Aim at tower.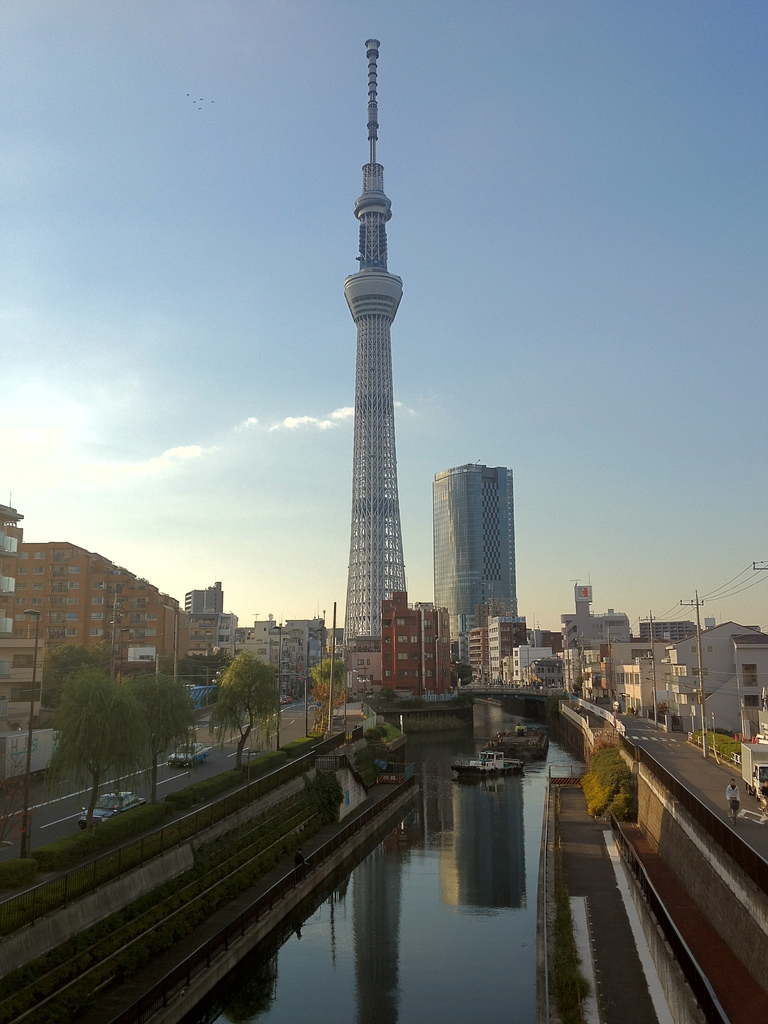
Aimed at box=[340, 37, 408, 651].
